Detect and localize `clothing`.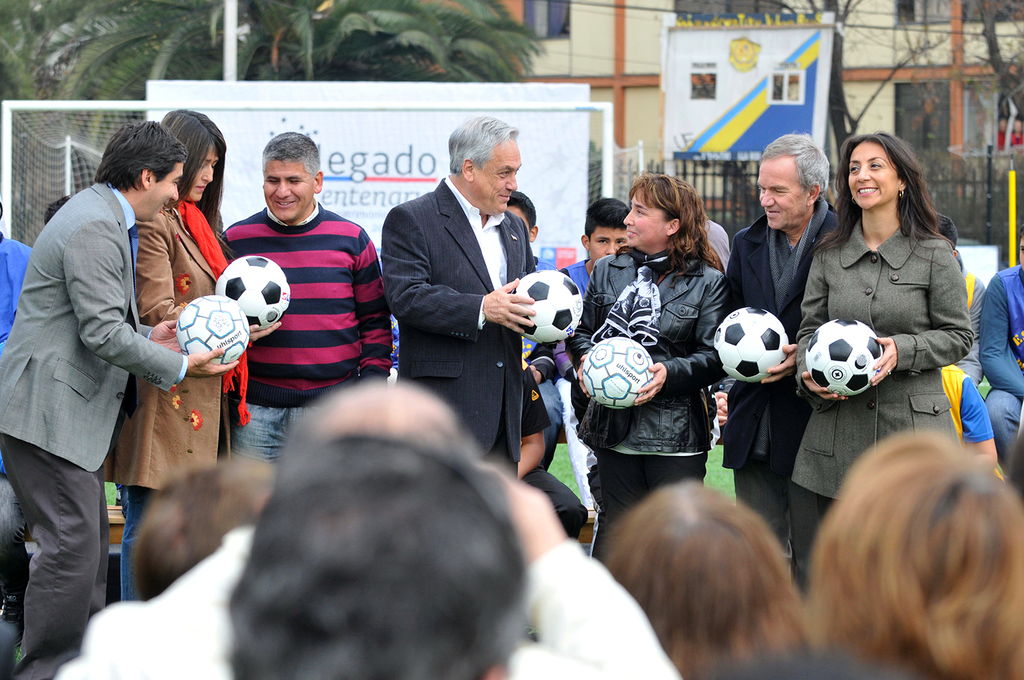
Localized at bbox=[63, 536, 687, 679].
